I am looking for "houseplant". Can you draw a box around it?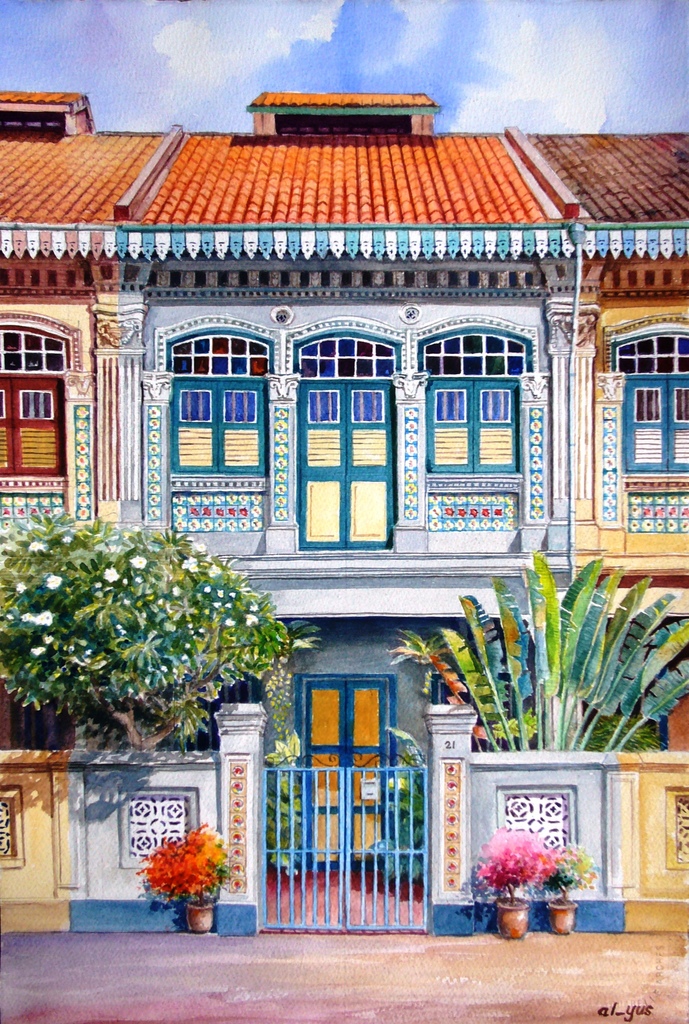
Sure, the bounding box is box=[139, 820, 237, 935].
